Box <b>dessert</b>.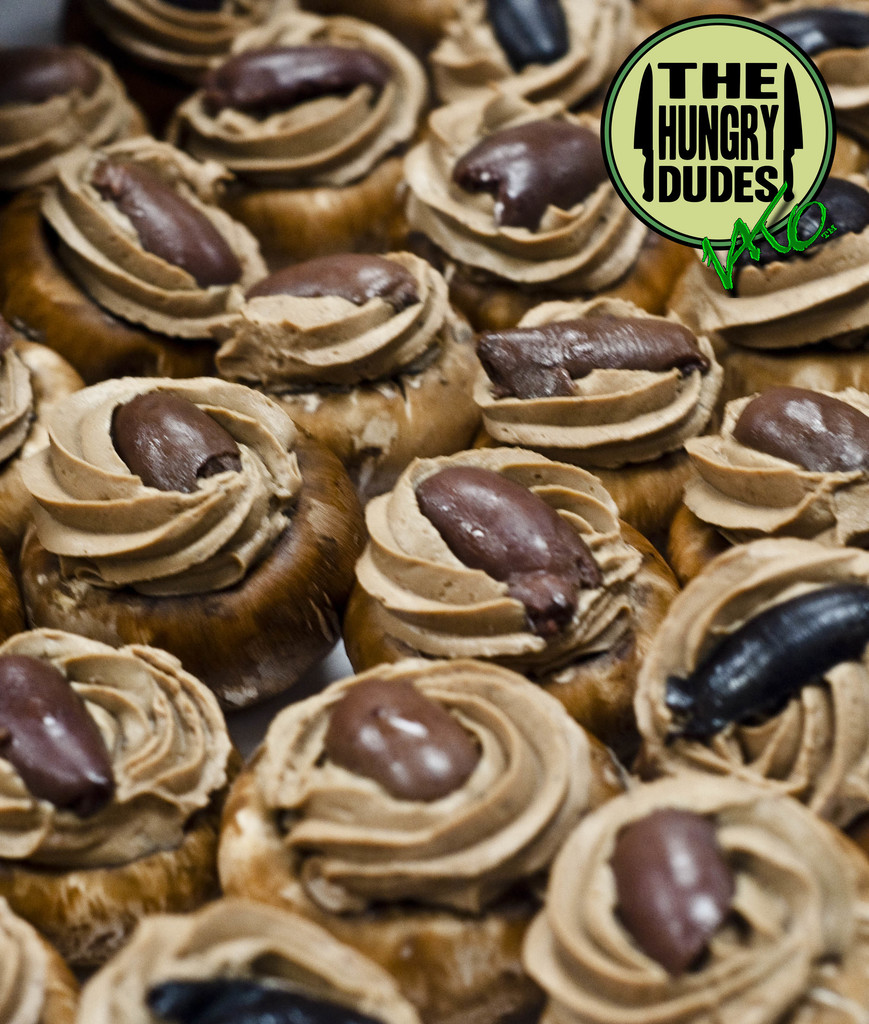
locate(340, 442, 682, 715).
